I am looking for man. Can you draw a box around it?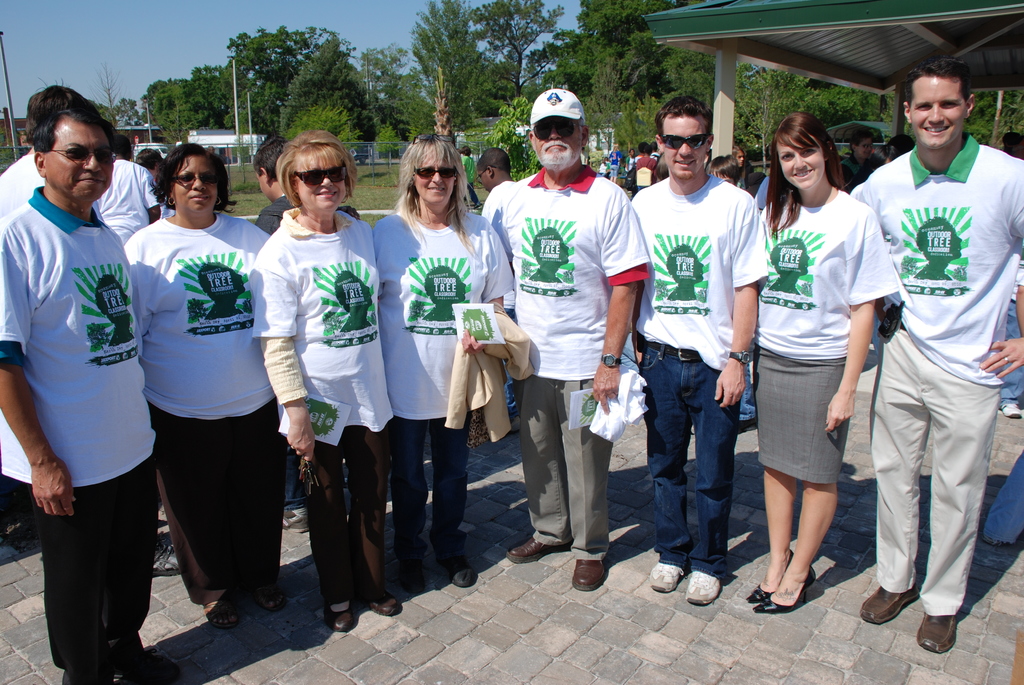
Sure, the bounding box is bbox=(621, 145, 636, 182).
